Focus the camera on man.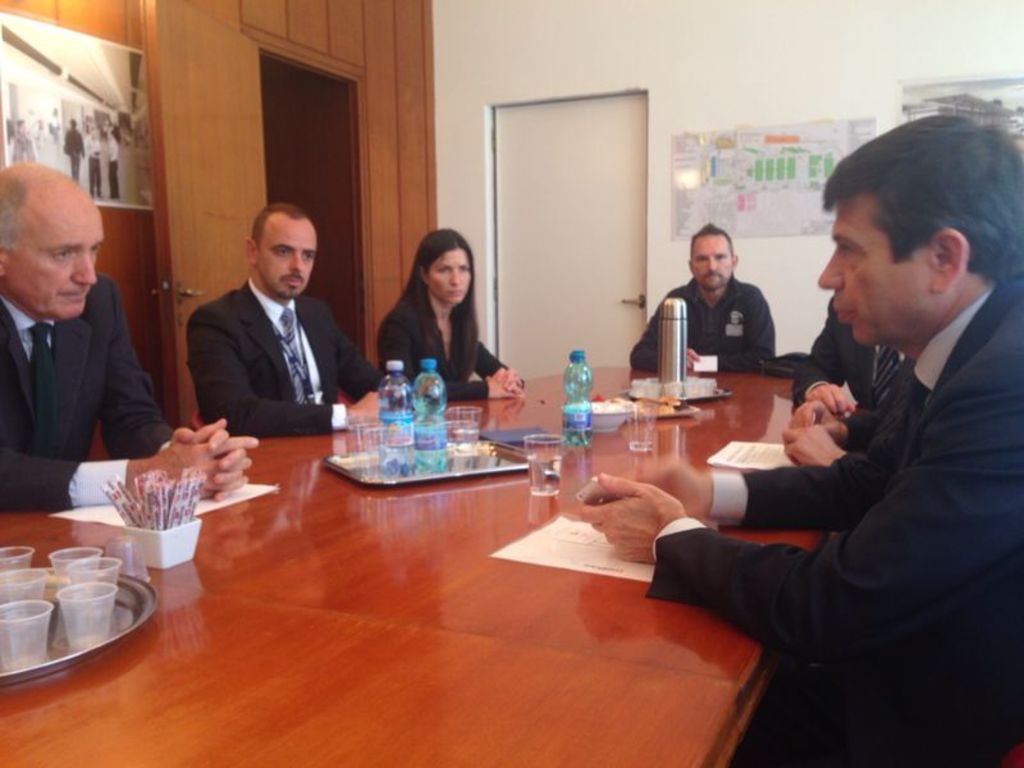
Focus region: crop(630, 228, 782, 379).
